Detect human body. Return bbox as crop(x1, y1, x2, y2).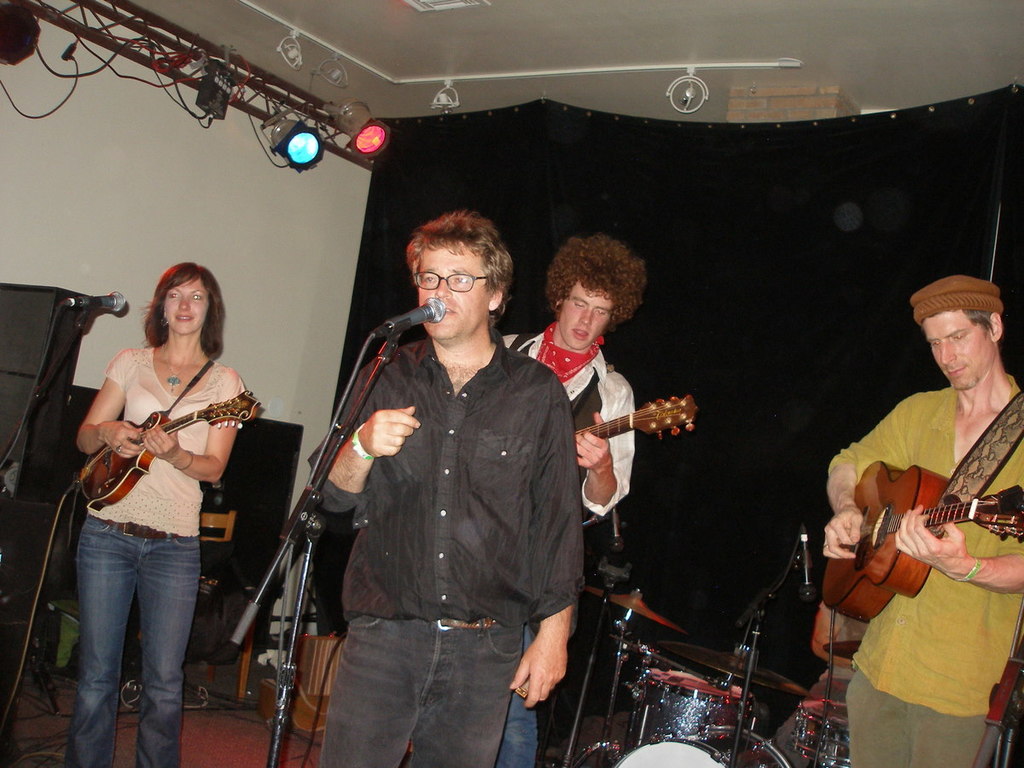
crop(497, 229, 637, 767).
